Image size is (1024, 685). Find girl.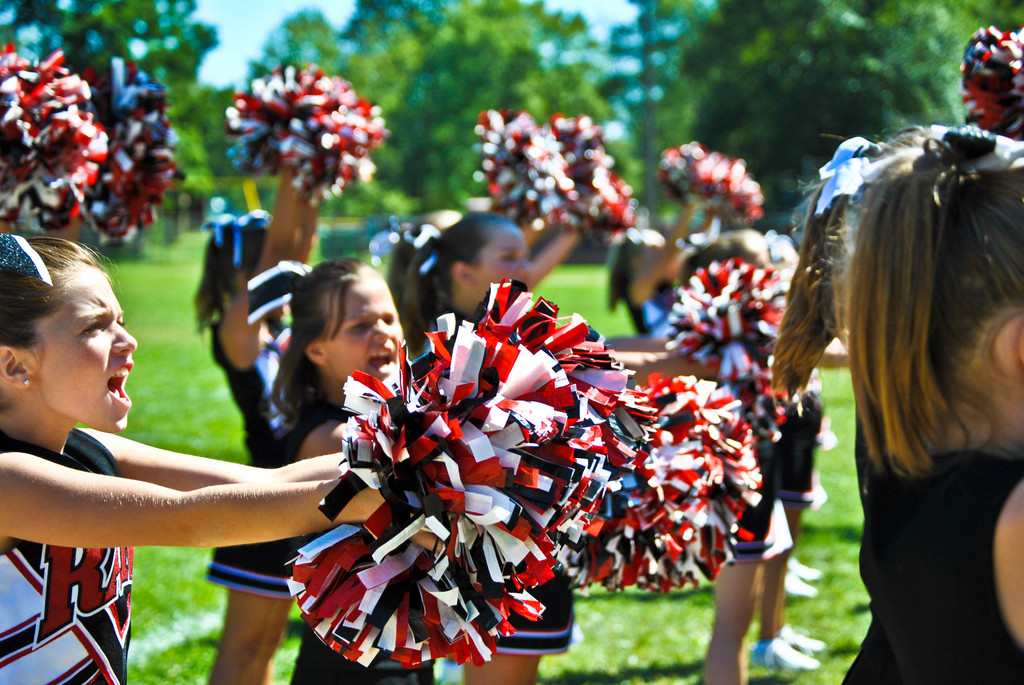
[390, 216, 573, 681].
